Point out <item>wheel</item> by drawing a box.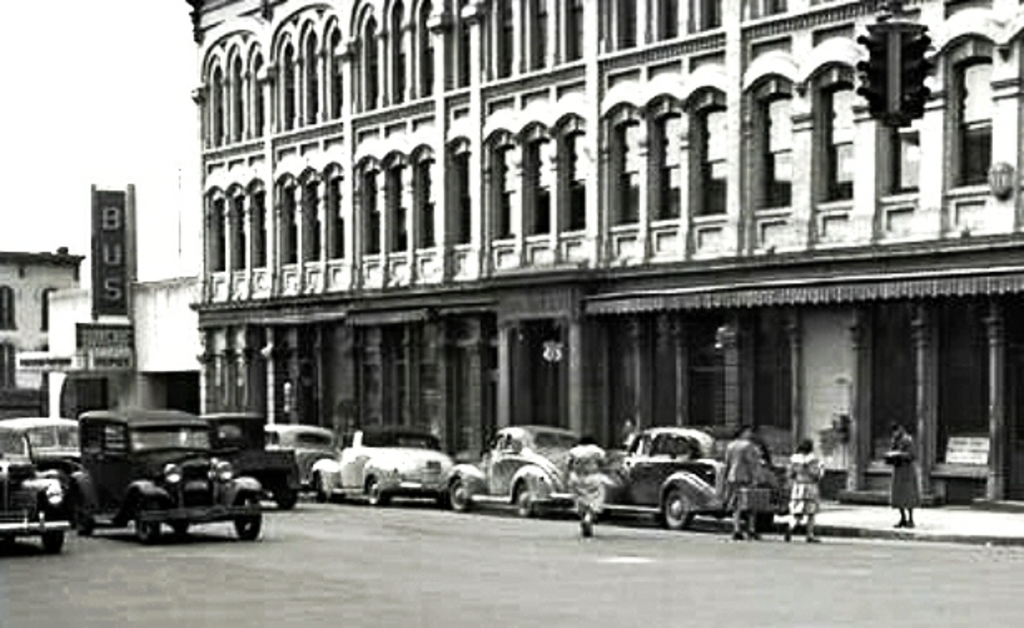
<box>363,476,396,505</box>.
